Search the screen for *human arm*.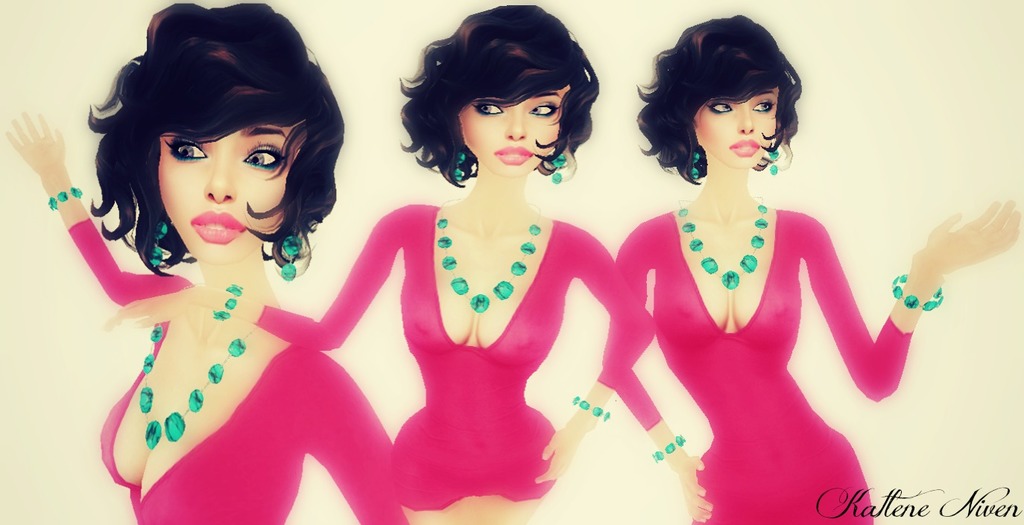
Found at detection(89, 200, 432, 366).
